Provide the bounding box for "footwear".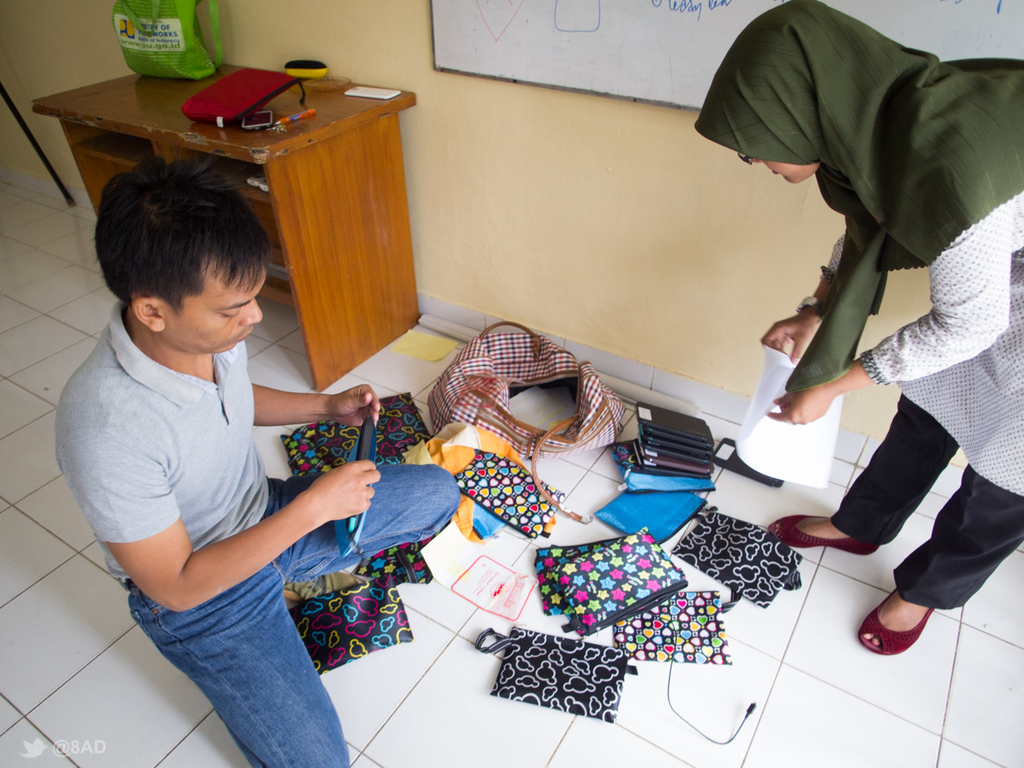
Rect(858, 582, 946, 676).
